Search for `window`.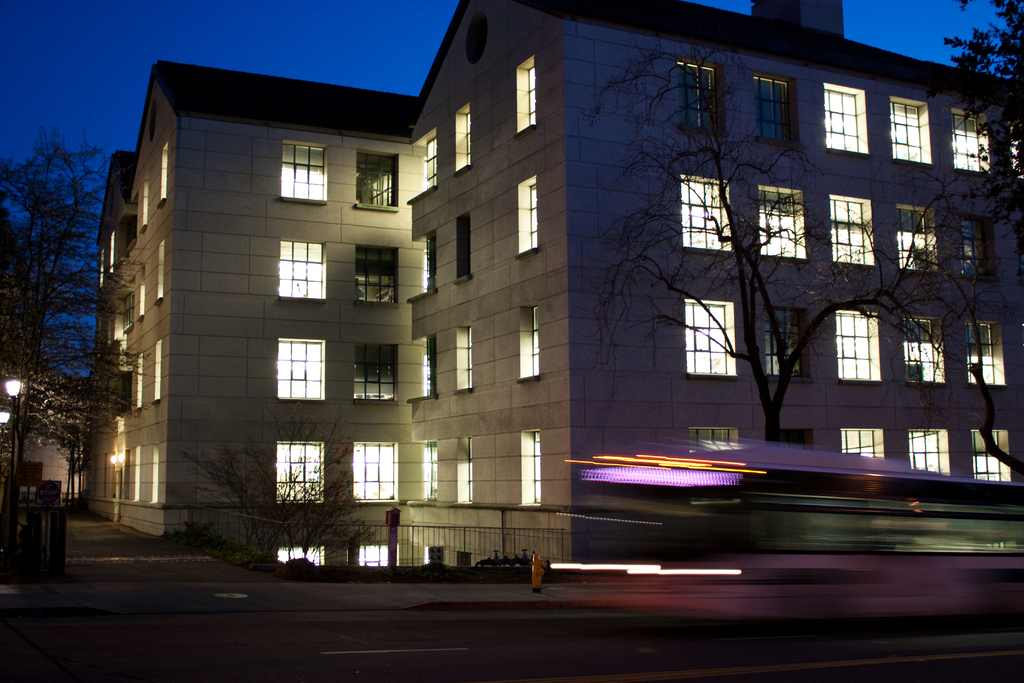
Found at left=422, top=336, right=437, bottom=396.
